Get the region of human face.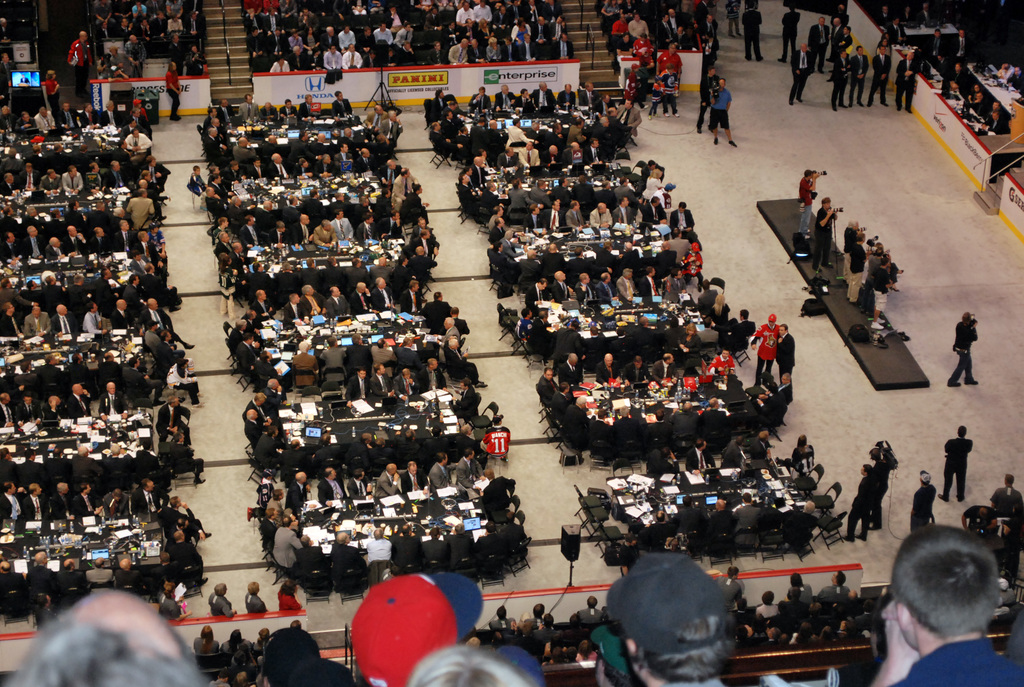
(513, 1, 520, 6).
